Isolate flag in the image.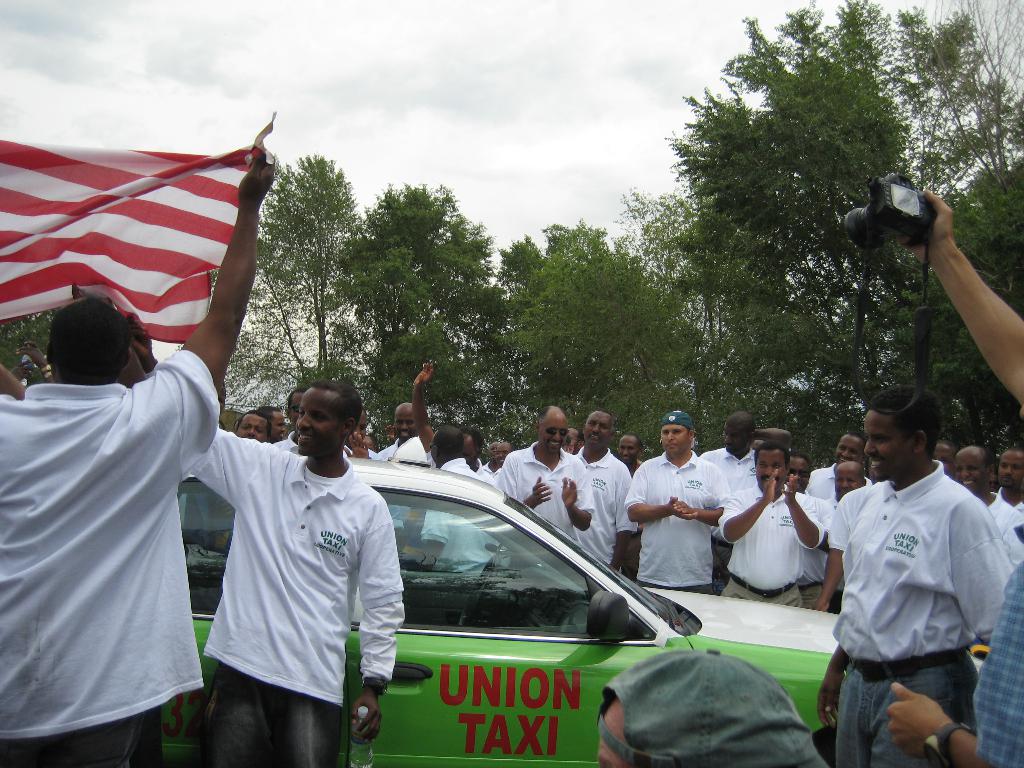
Isolated region: (x1=0, y1=104, x2=283, y2=343).
